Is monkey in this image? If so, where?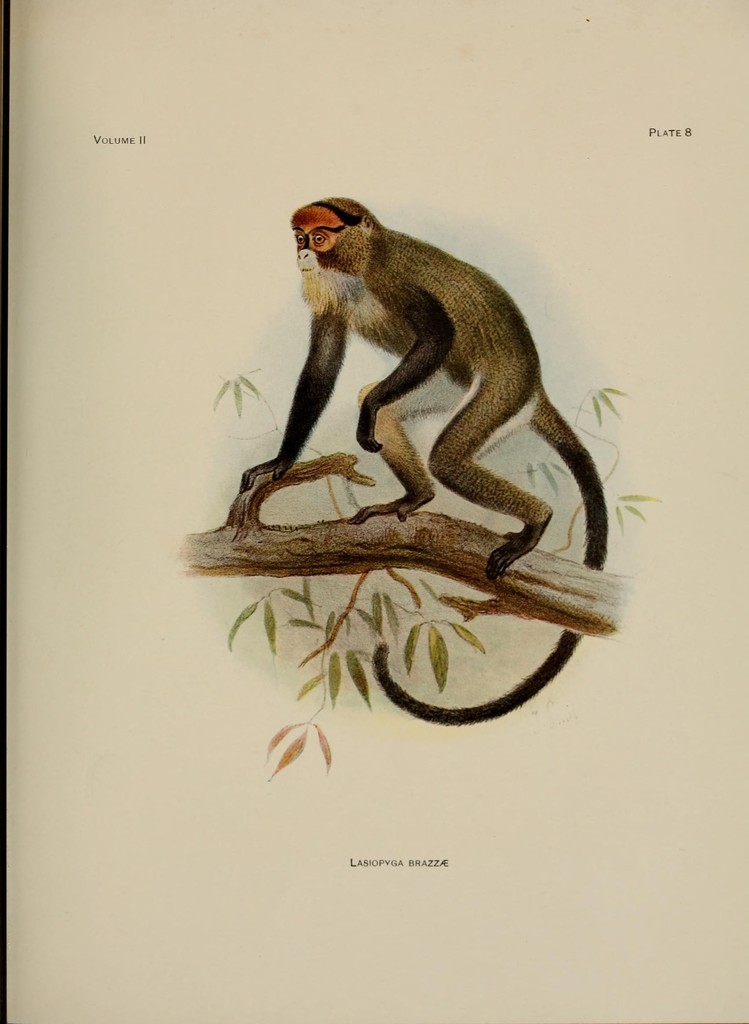
Yes, at rect(203, 182, 613, 682).
